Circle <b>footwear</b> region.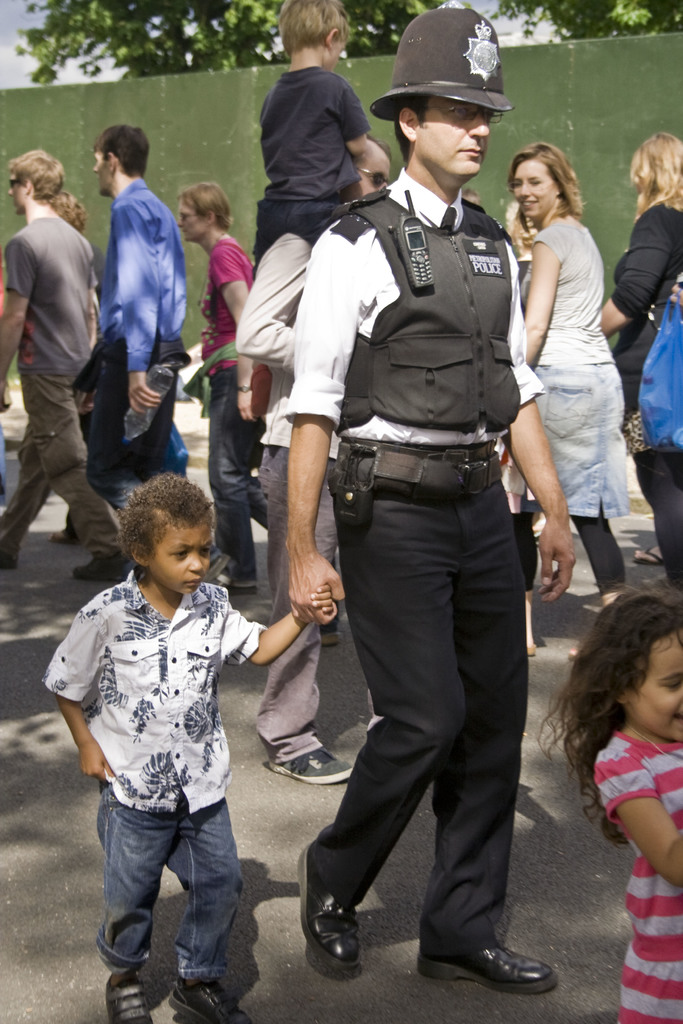
Region: 529 643 534 655.
